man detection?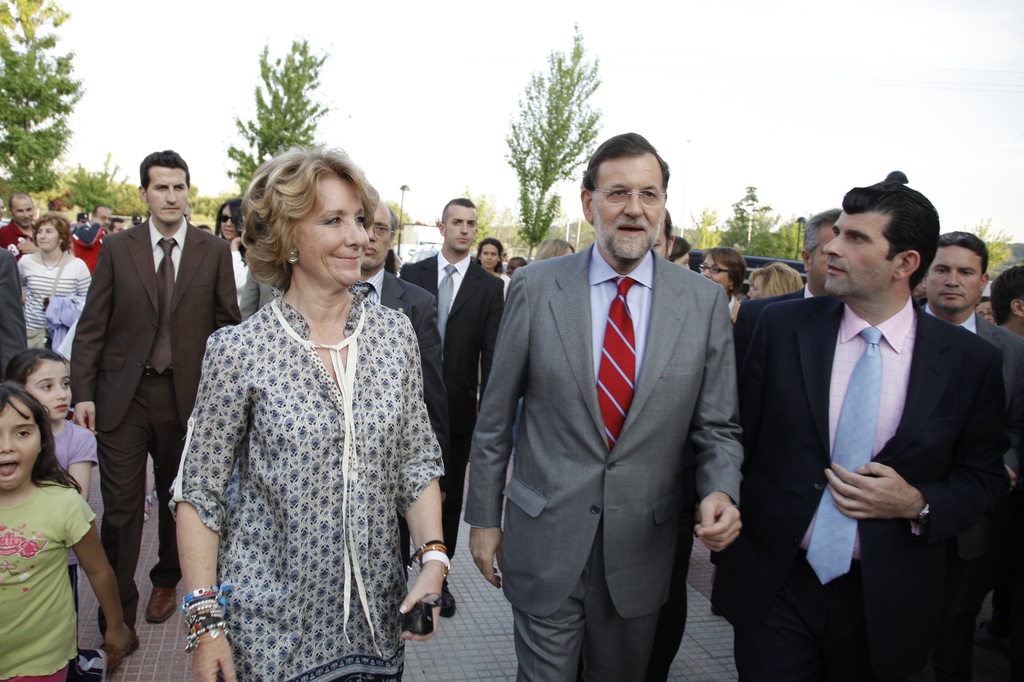
(left=454, top=124, right=743, bottom=681)
